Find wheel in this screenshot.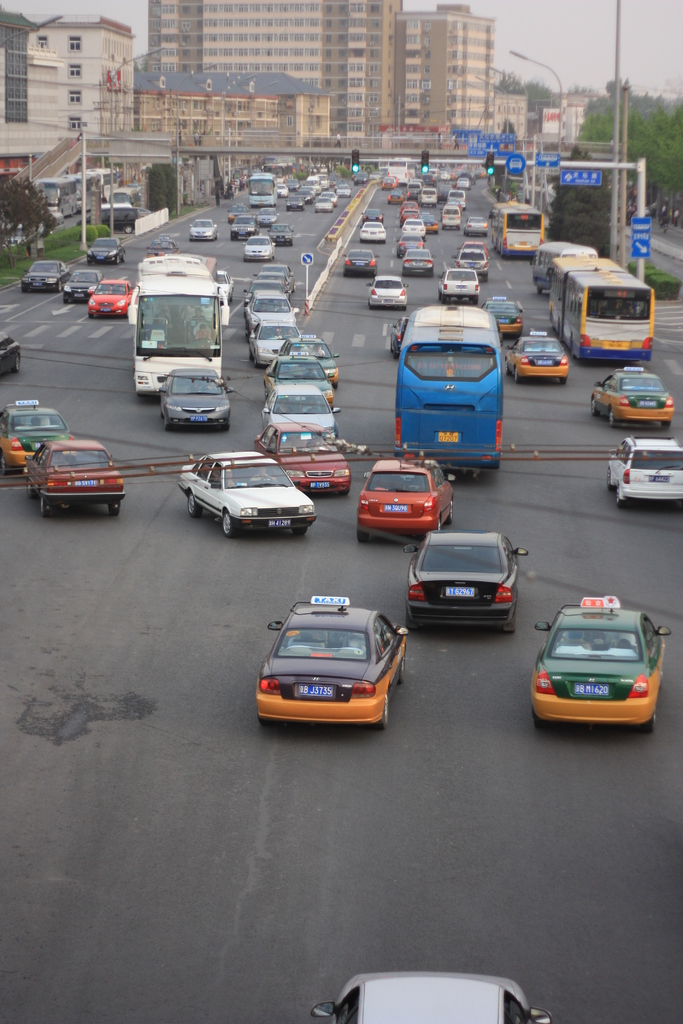
The bounding box for wheel is [x1=440, y1=292, x2=448, y2=305].
